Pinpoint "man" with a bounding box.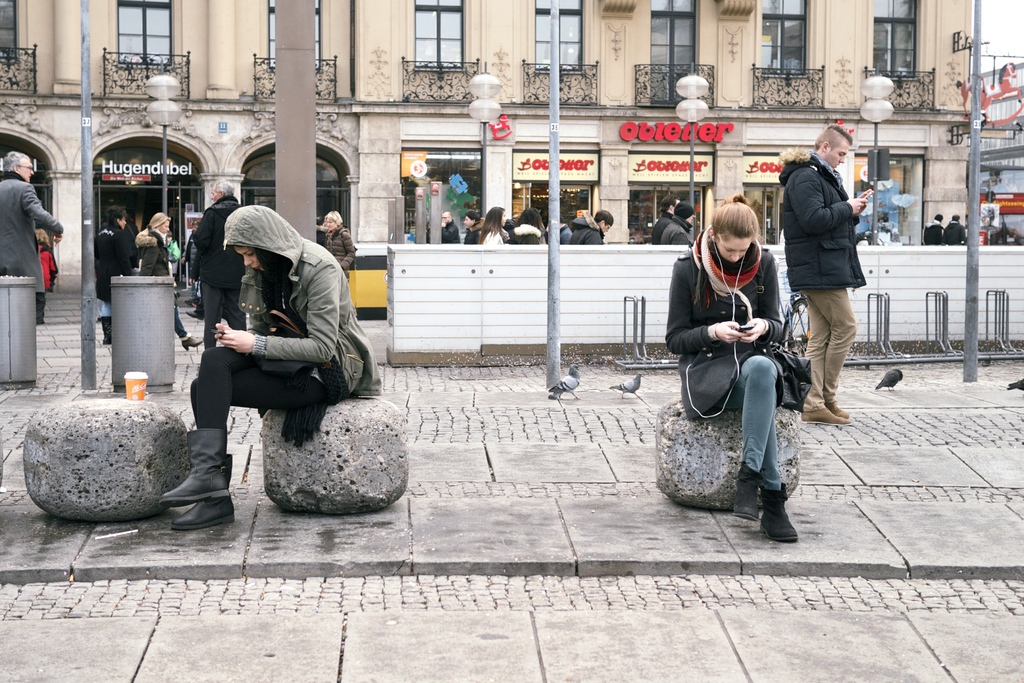
crop(653, 193, 682, 239).
